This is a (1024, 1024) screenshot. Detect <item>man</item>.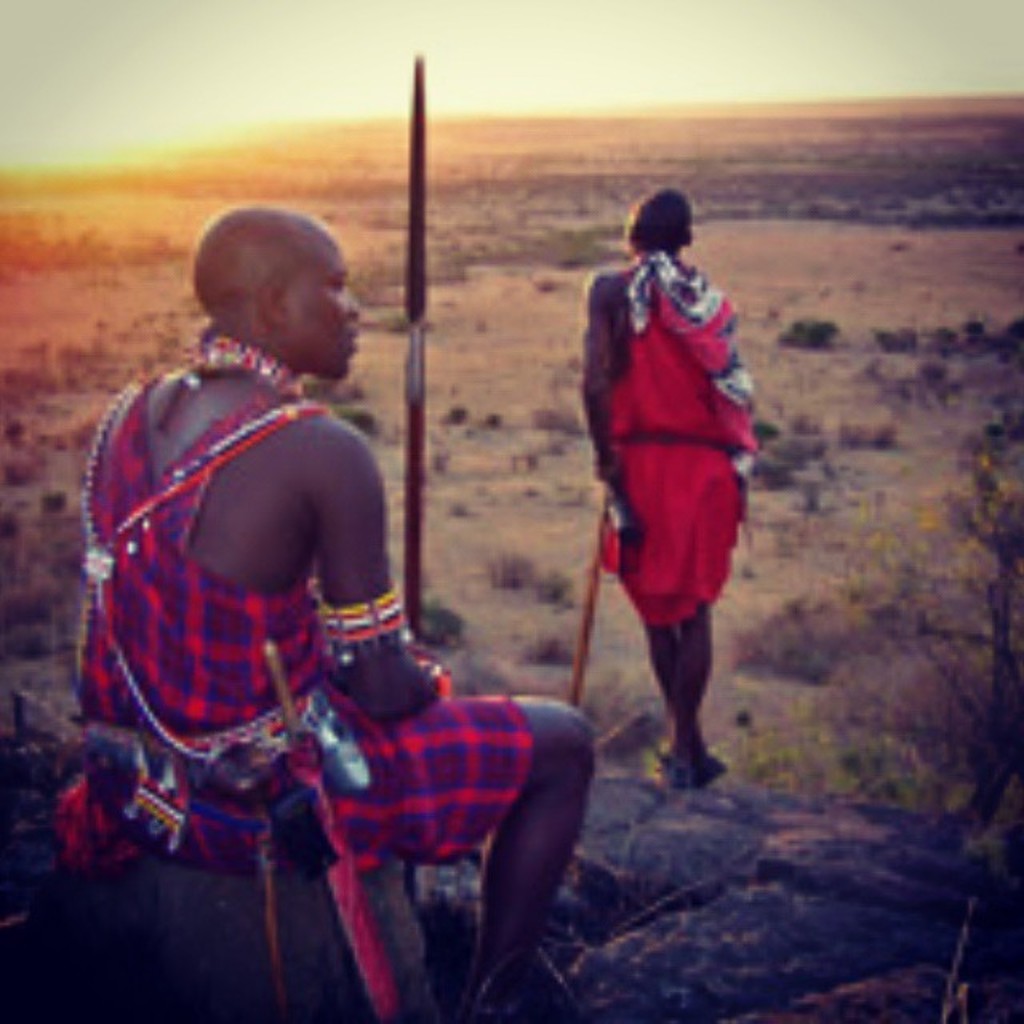
560 181 770 803.
